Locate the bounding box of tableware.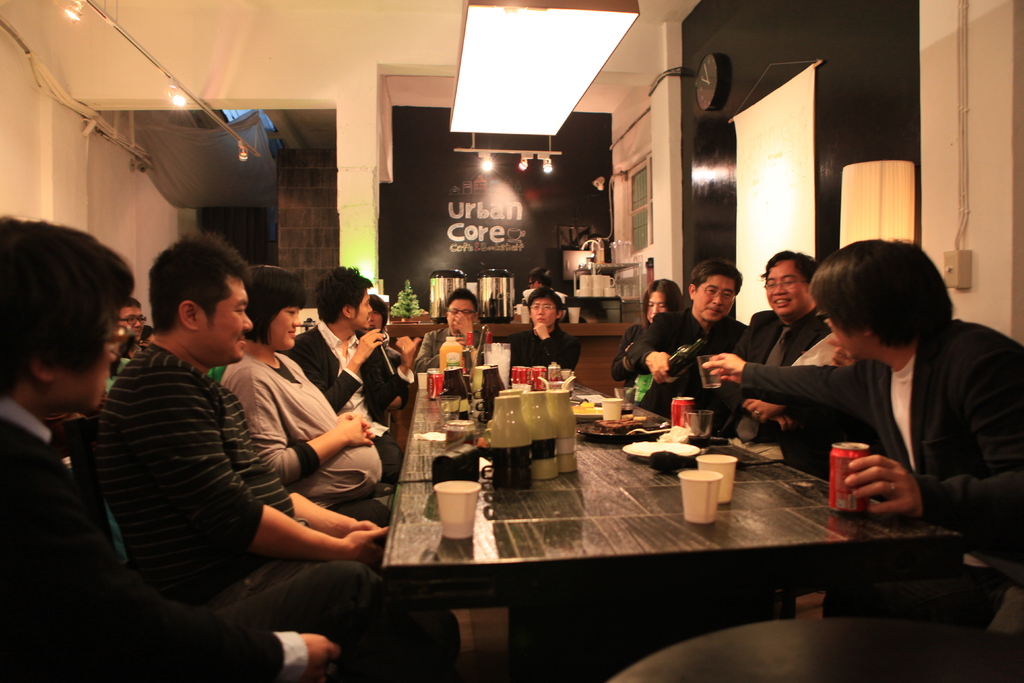
Bounding box: crop(477, 363, 501, 402).
